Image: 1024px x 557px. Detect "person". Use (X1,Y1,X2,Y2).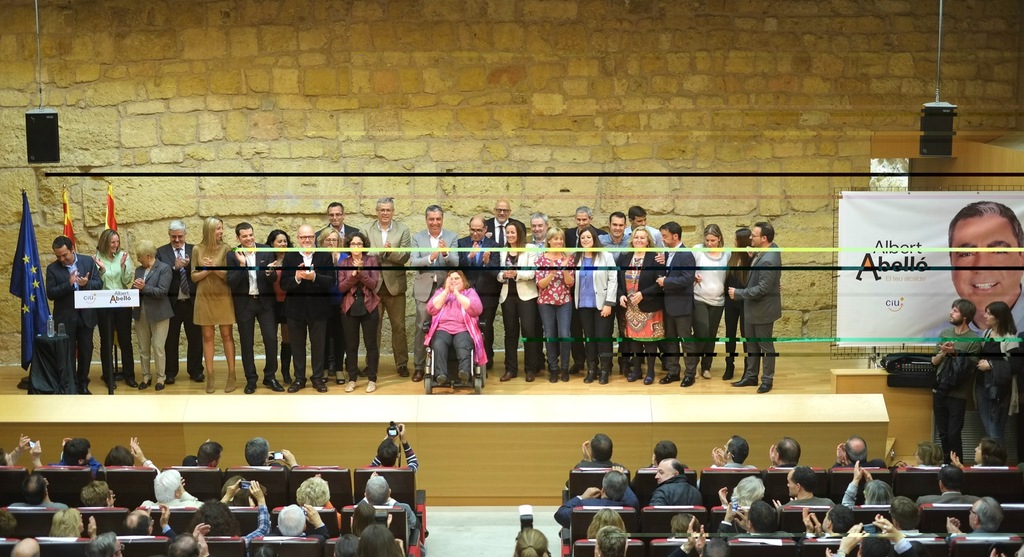
(127,241,178,392).
